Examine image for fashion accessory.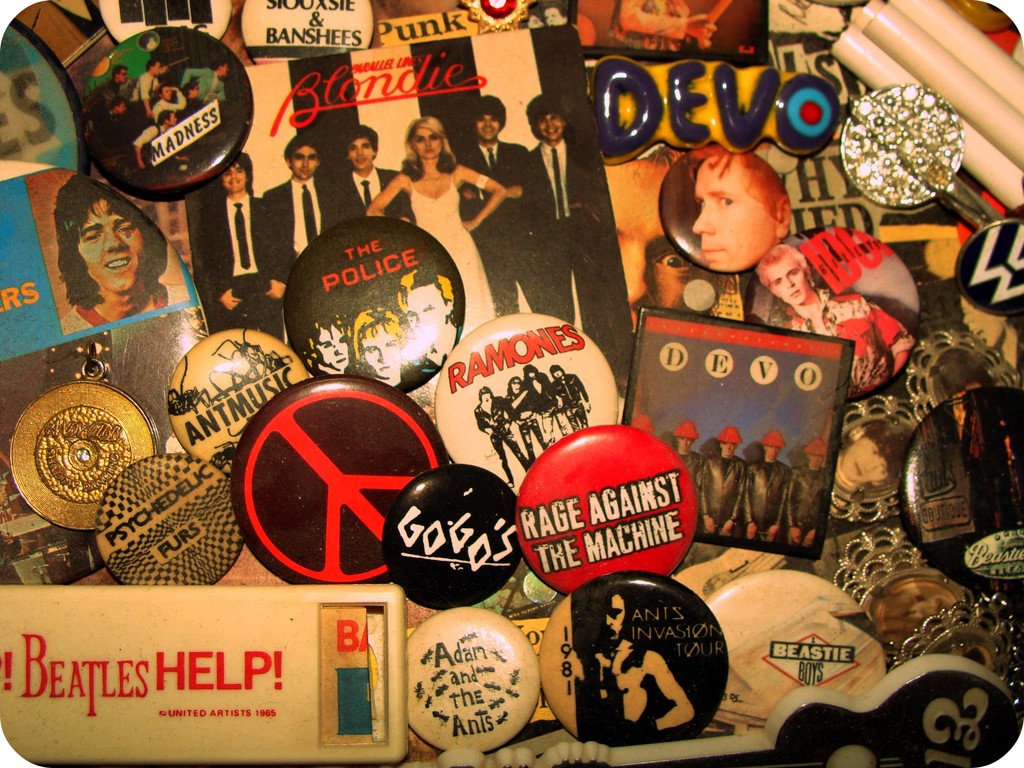
Examination result: <box>233,200,250,270</box>.
